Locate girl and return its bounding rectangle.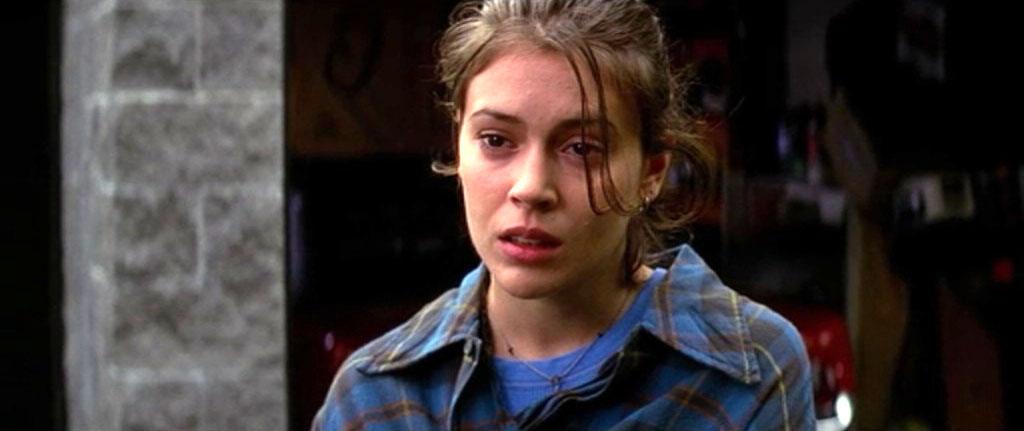
x1=312 y1=0 x2=812 y2=430.
